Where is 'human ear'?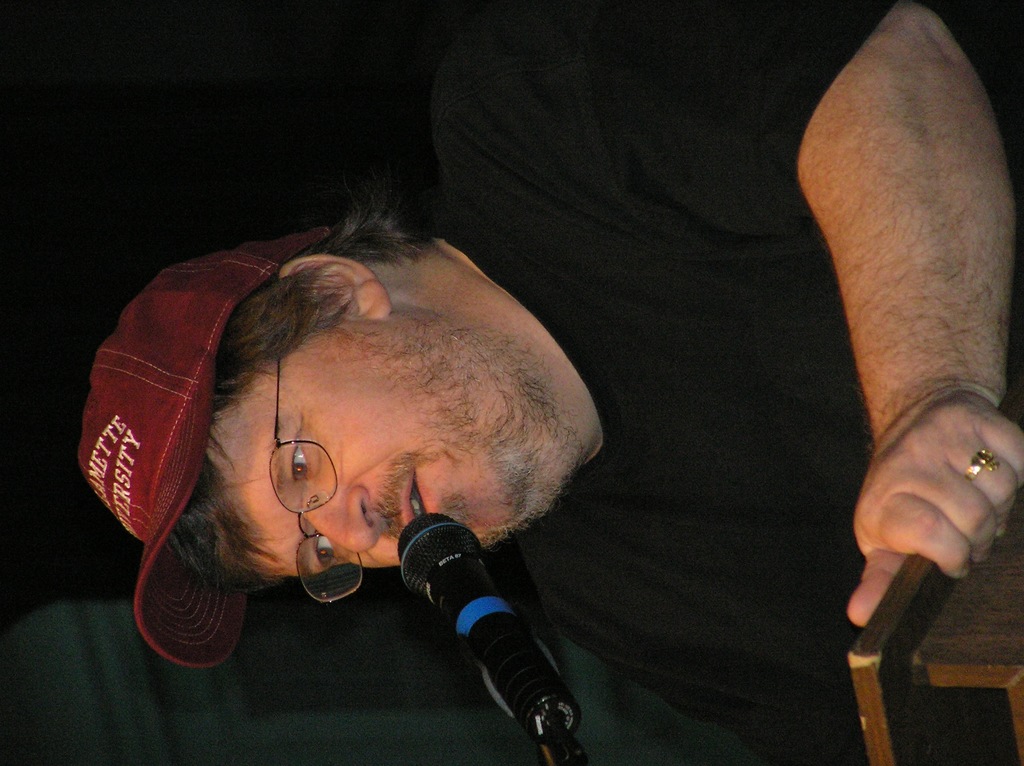
[278,253,388,321].
